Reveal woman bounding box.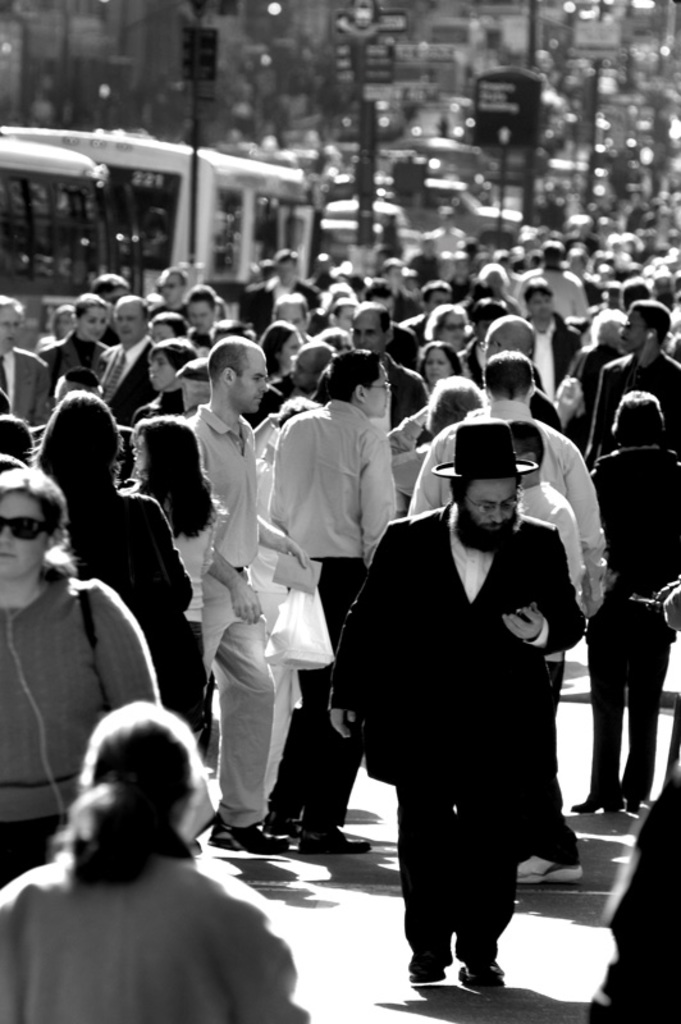
Revealed: {"x1": 0, "y1": 713, "x2": 307, "y2": 1023}.
